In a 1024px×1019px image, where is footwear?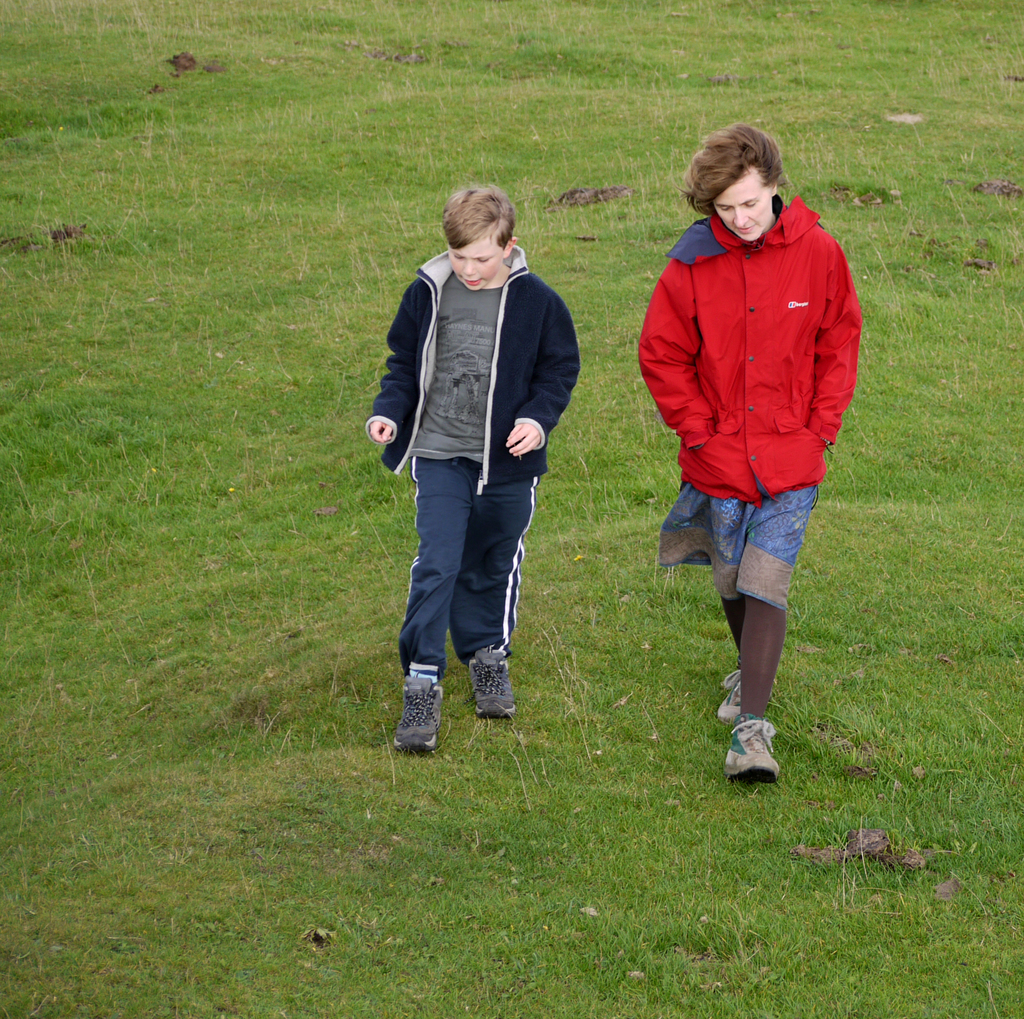
(x1=721, y1=654, x2=780, y2=720).
